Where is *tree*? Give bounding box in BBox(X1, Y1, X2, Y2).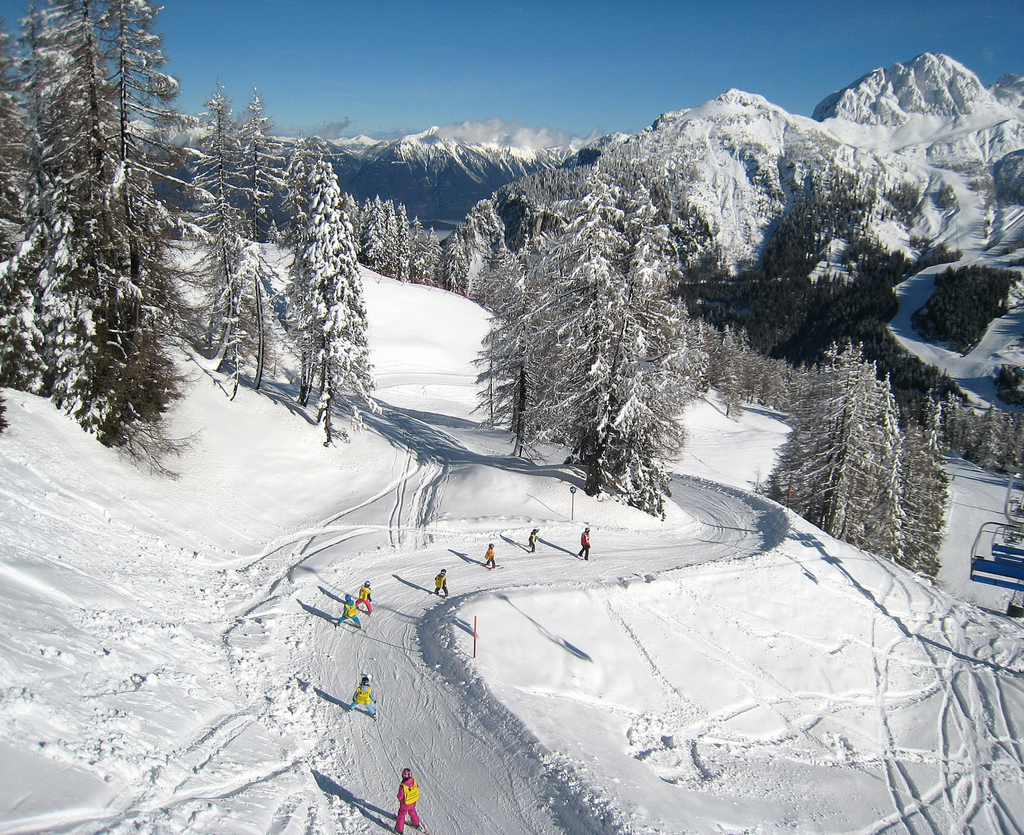
BBox(718, 330, 753, 419).
